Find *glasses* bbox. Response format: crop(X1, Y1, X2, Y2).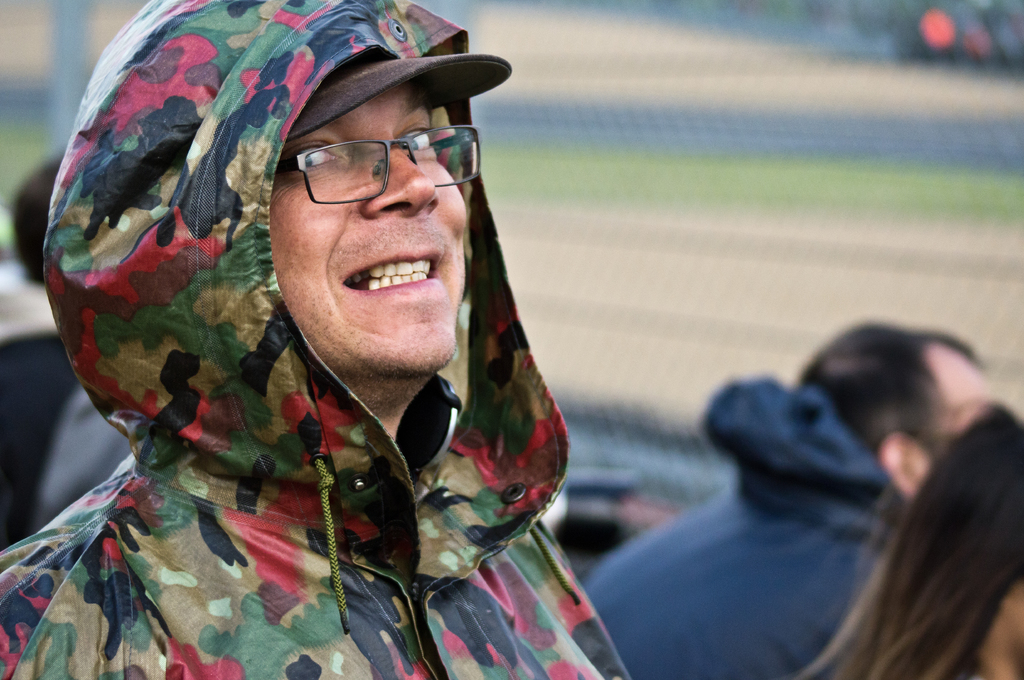
crop(254, 107, 478, 198).
